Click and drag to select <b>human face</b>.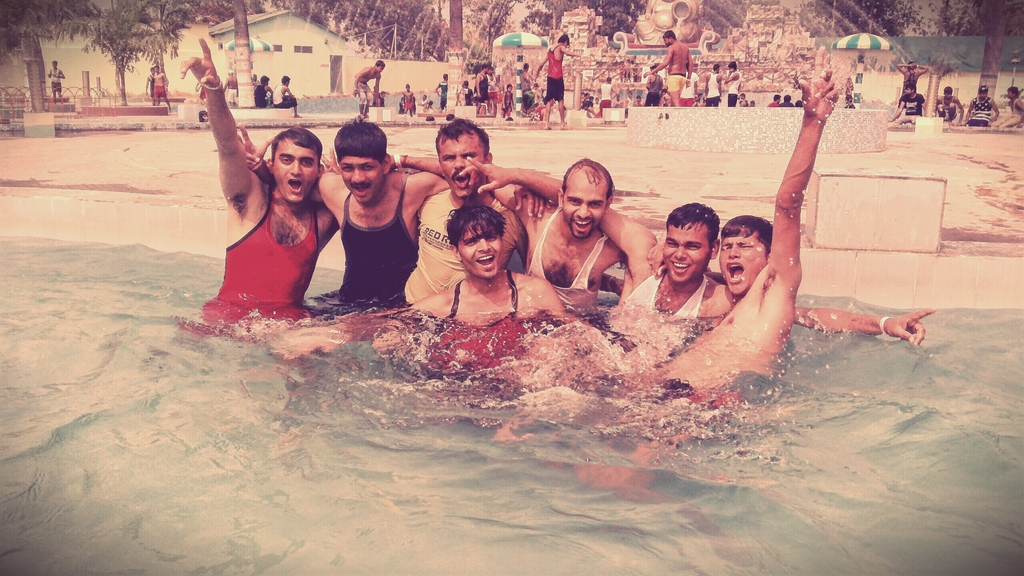
Selection: rect(661, 38, 671, 47).
